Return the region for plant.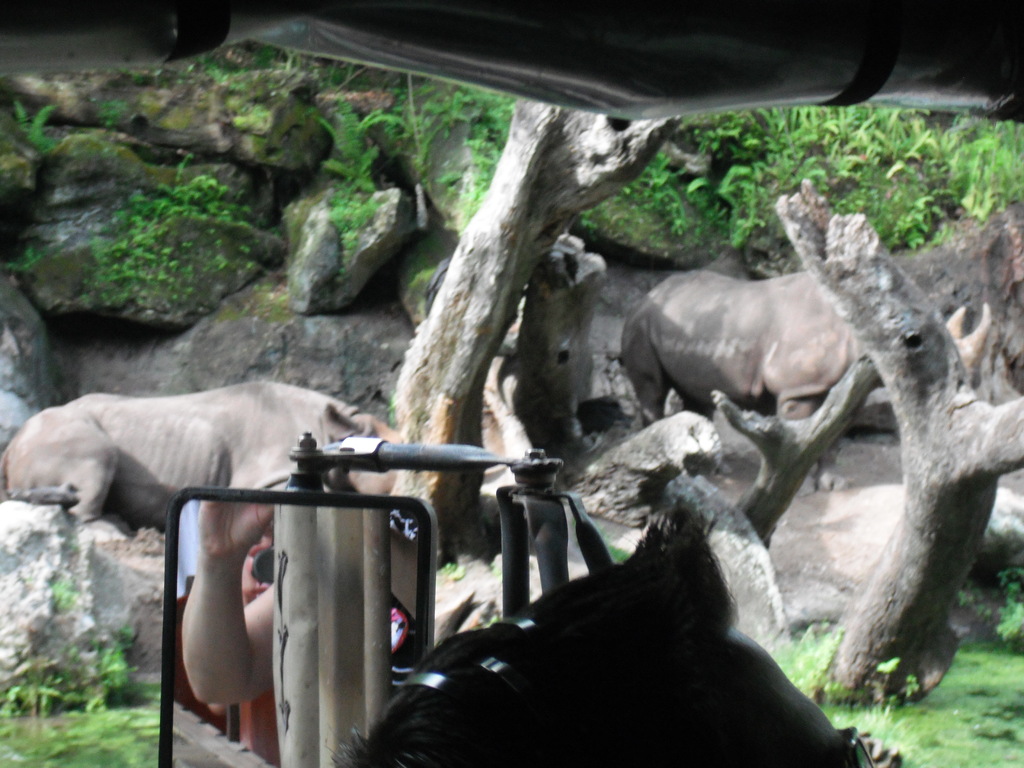
x1=118 y1=67 x2=148 y2=92.
